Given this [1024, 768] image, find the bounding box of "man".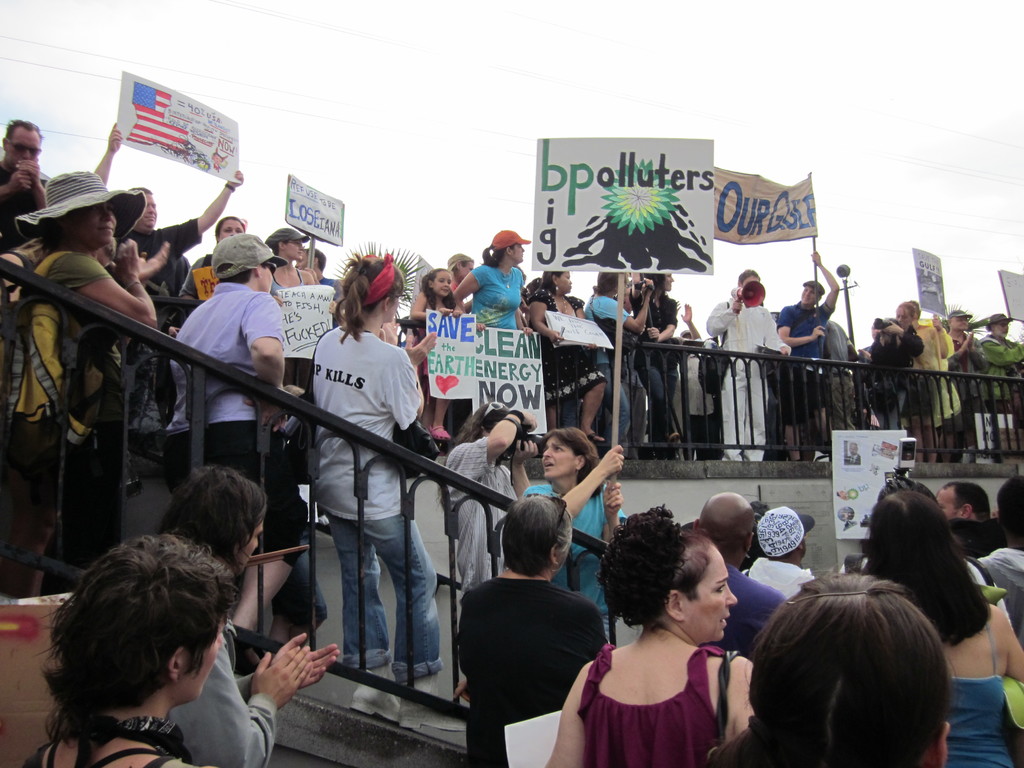
box=[456, 497, 609, 767].
